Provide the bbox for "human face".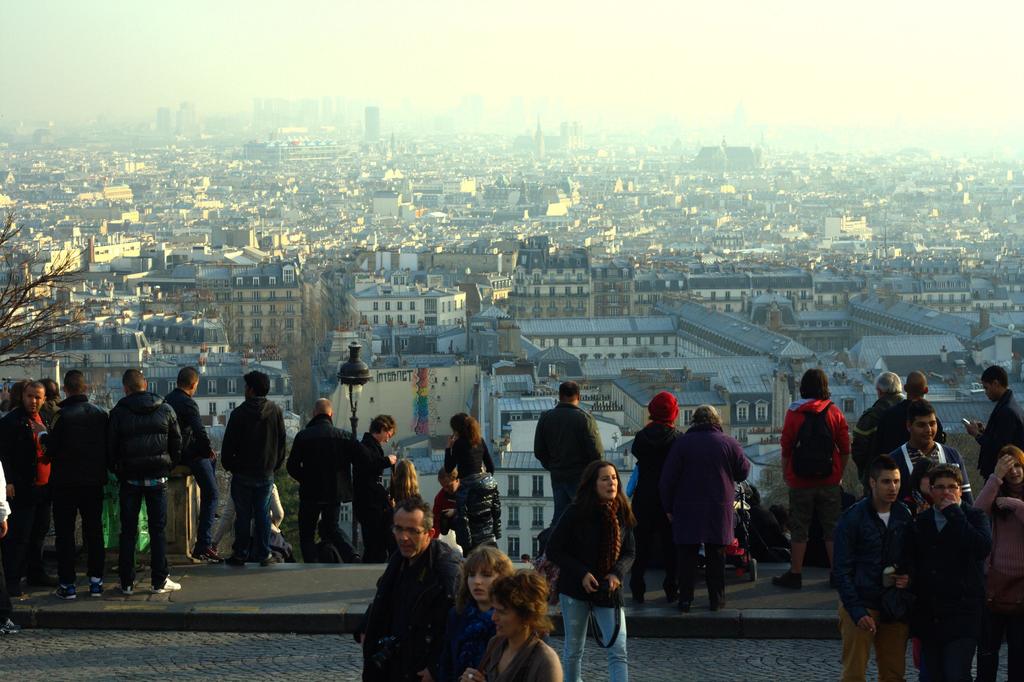
382/426/396/448.
